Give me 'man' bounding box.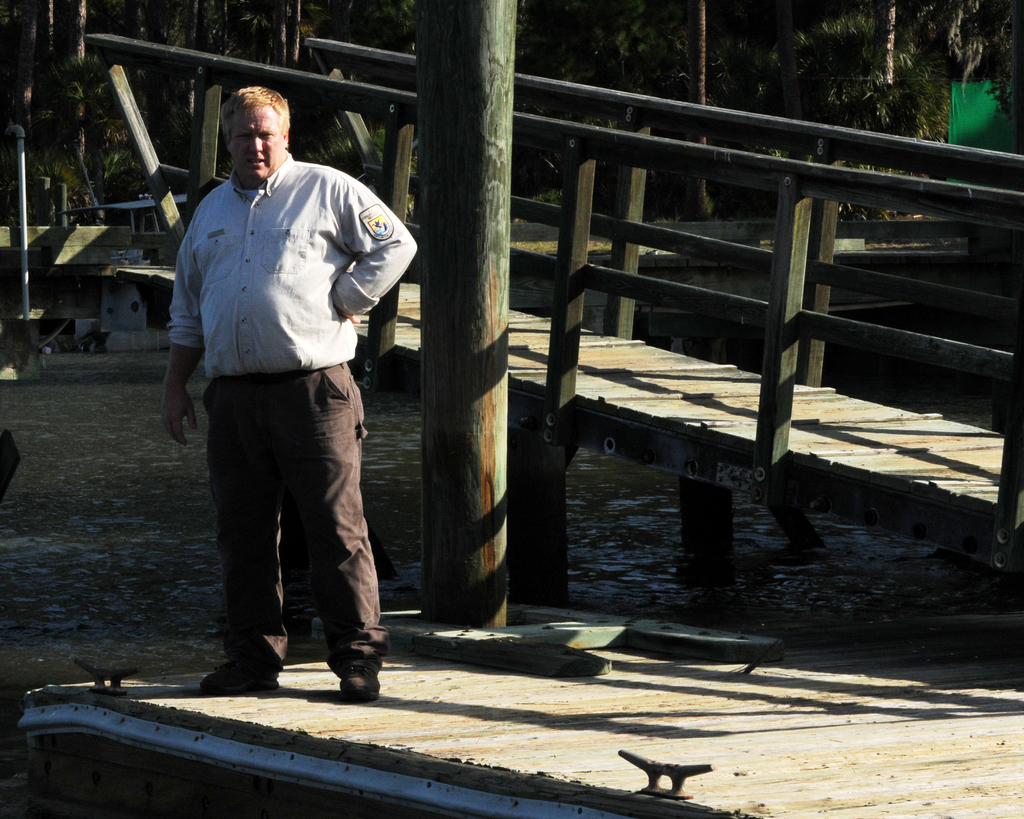
Rect(154, 83, 420, 704).
